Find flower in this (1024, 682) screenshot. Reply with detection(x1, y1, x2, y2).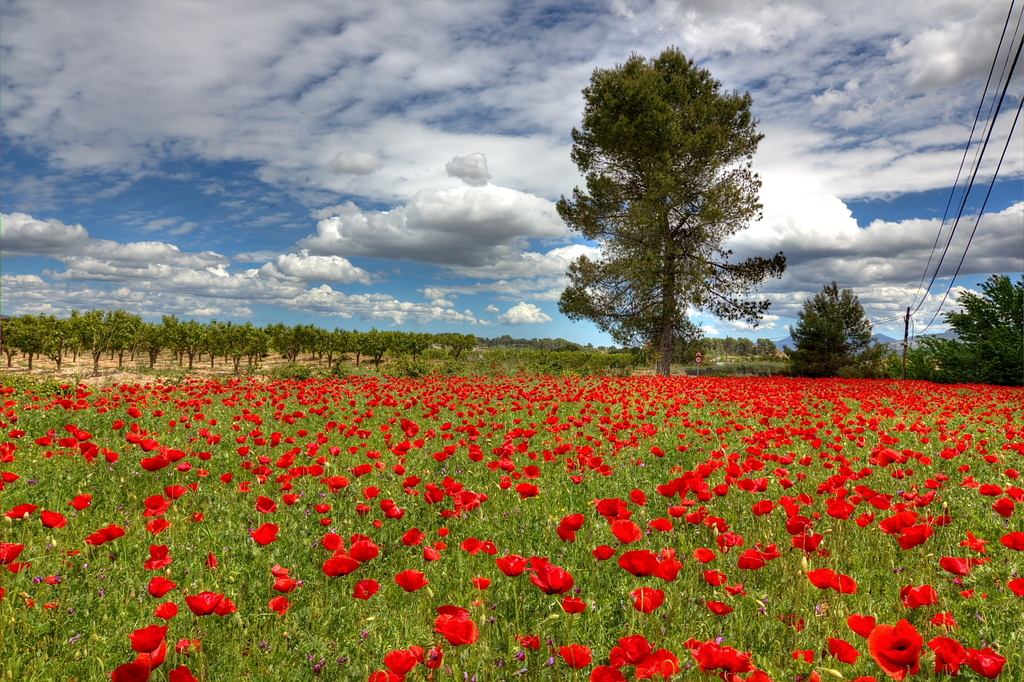
detection(306, 540, 382, 604).
